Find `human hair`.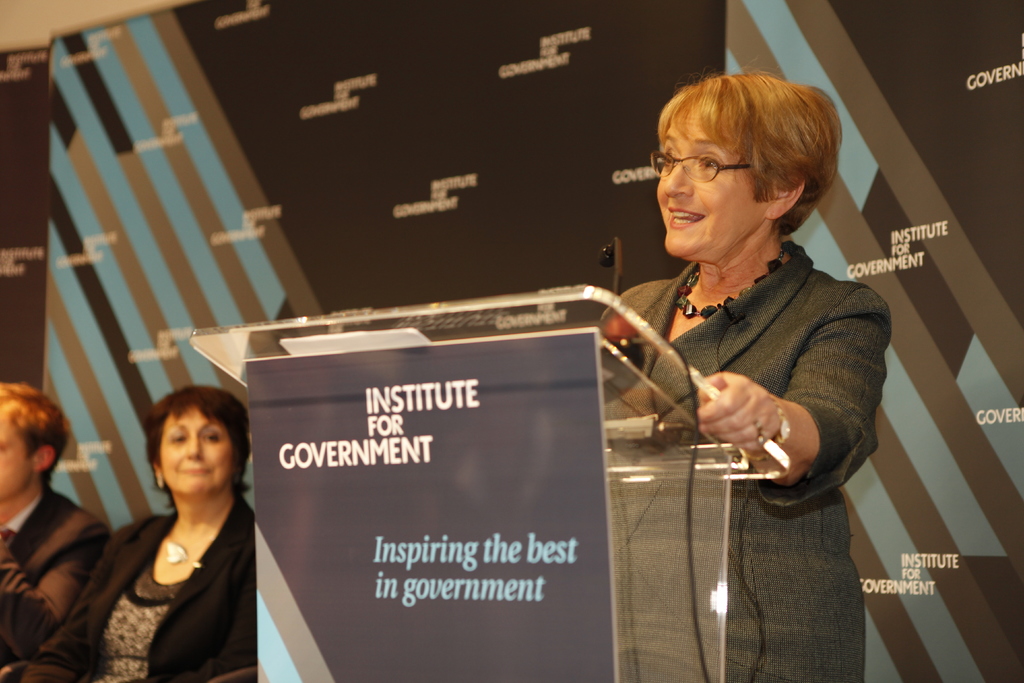
bbox(0, 378, 72, 493).
